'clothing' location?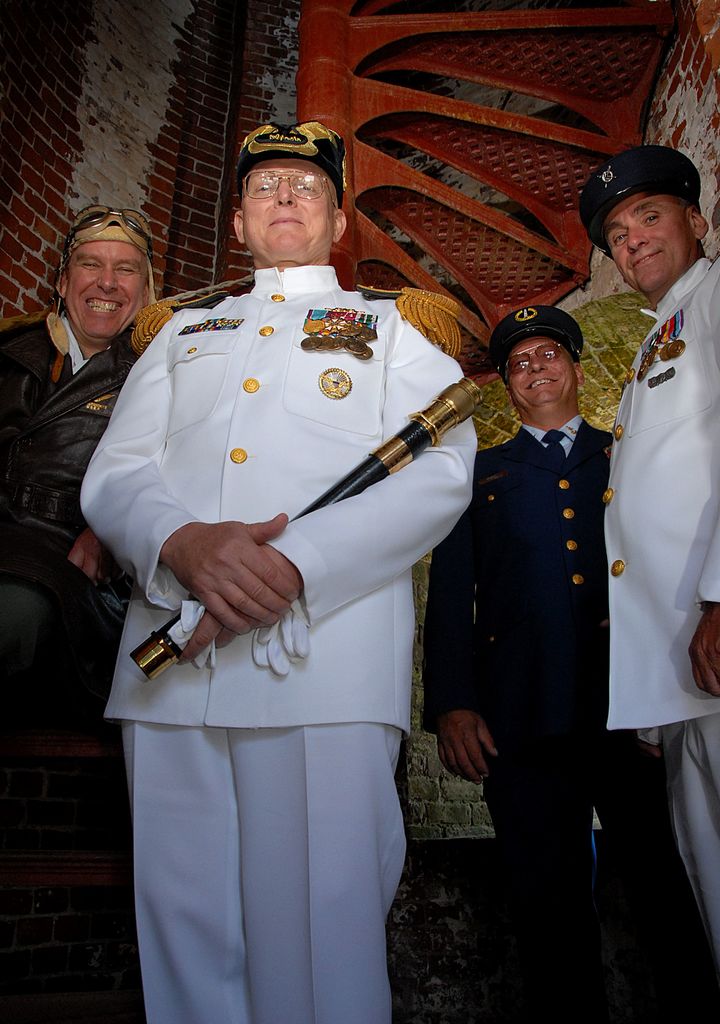
left=597, top=239, right=719, bottom=956
